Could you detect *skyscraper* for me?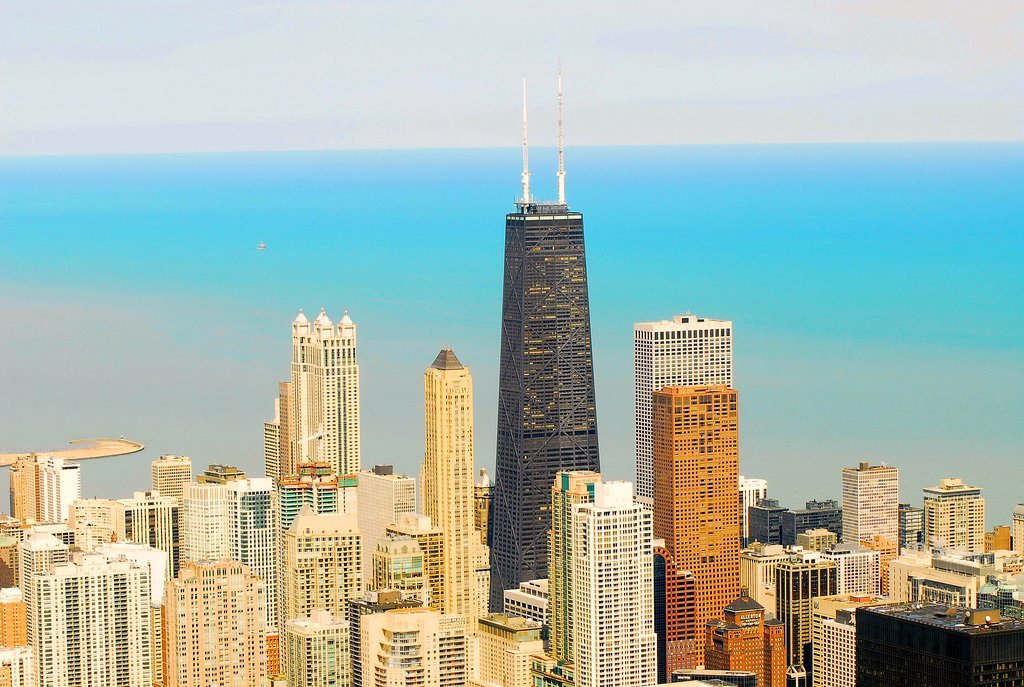
Detection result: bbox=[568, 482, 659, 686].
